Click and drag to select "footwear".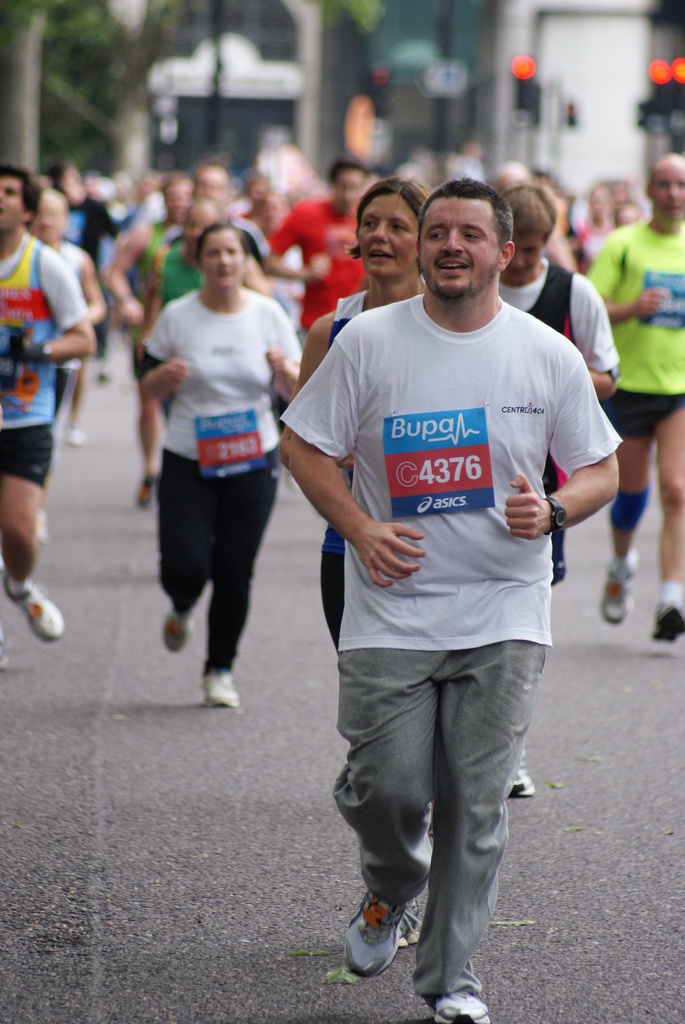
Selection: (x1=508, y1=743, x2=538, y2=799).
